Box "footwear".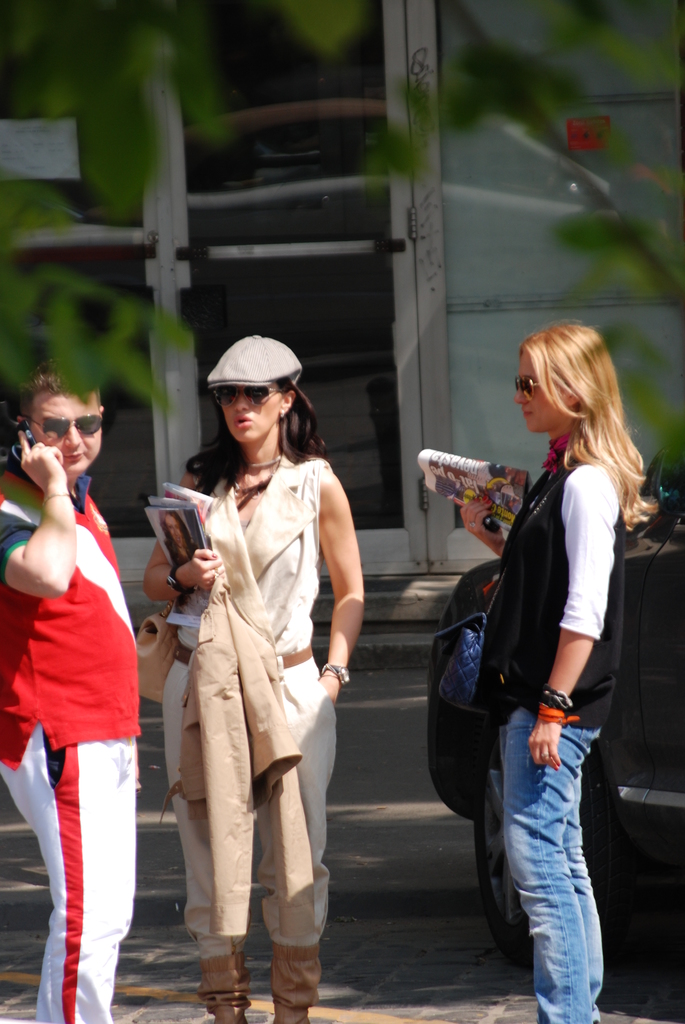
BBox(196, 955, 250, 1023).
